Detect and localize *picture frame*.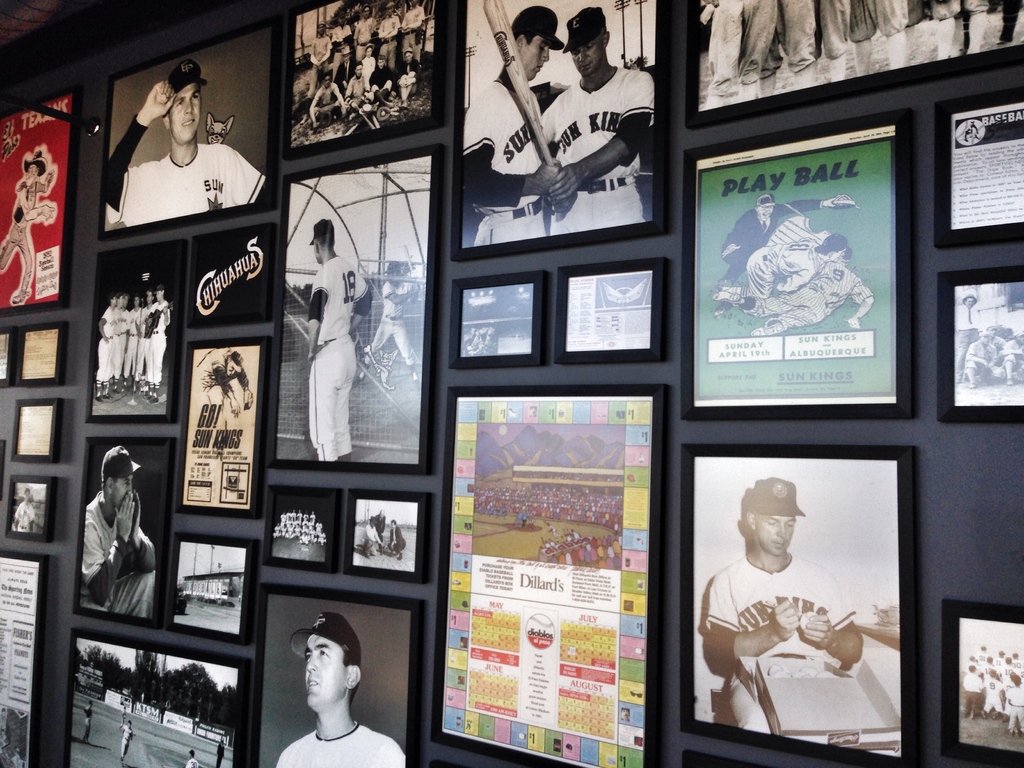
Localized at 286, 0, 450, 157.
